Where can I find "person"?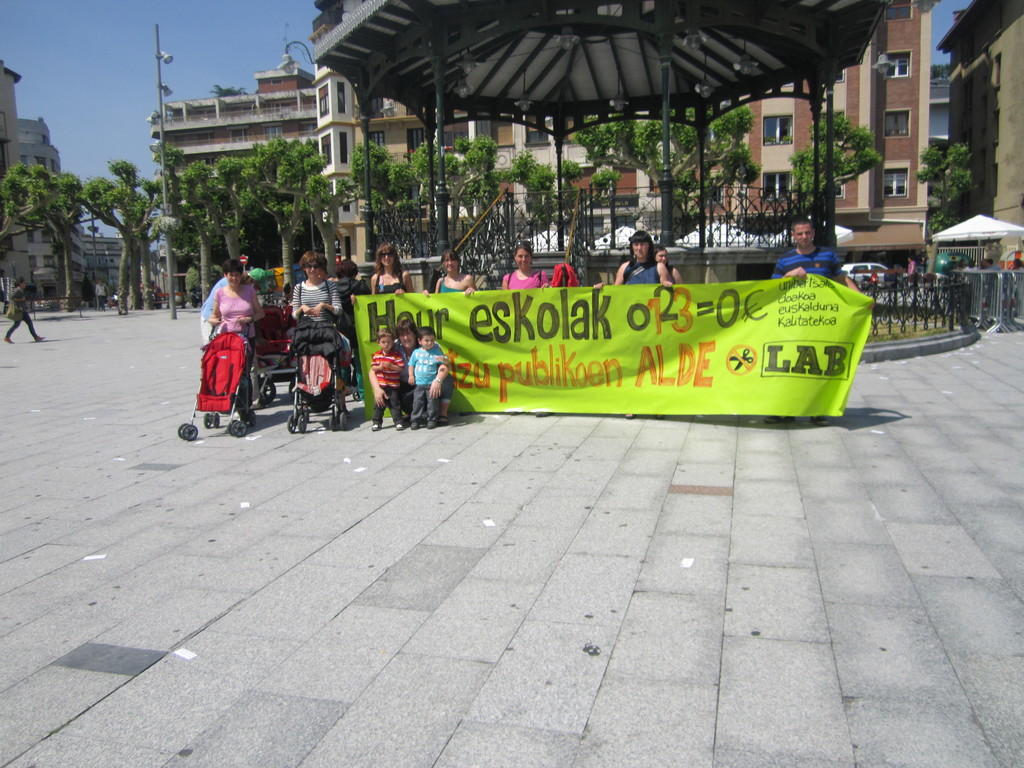
You can find it at crop(657, 244, 685, 288).
